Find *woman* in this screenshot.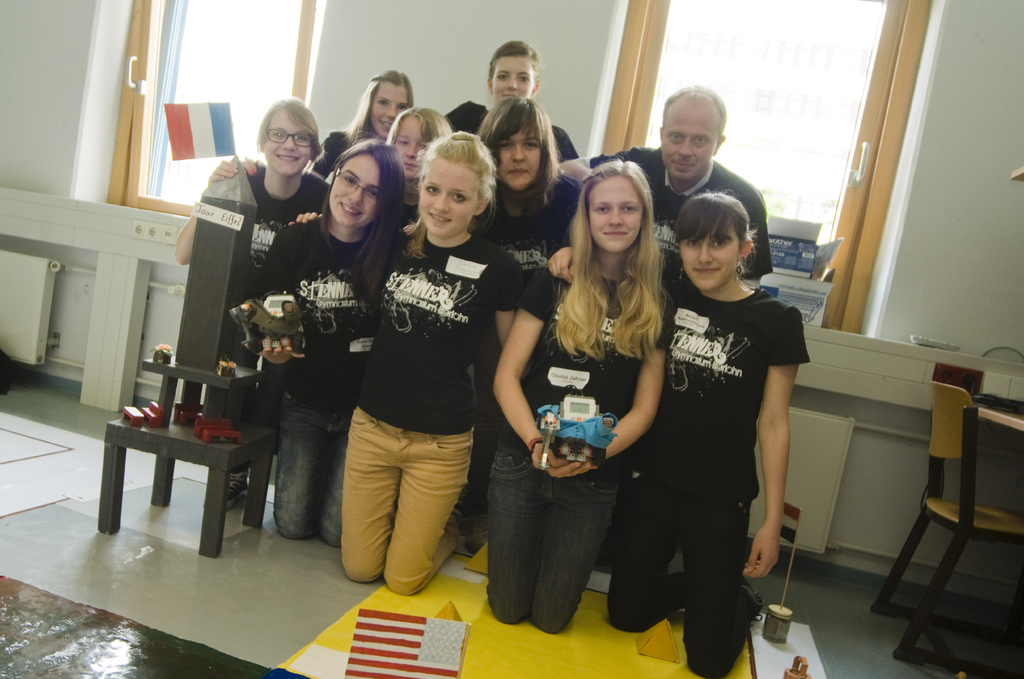
The bounding box for *woman* is <bbox>172, 94, 333, 505</bbox>.
